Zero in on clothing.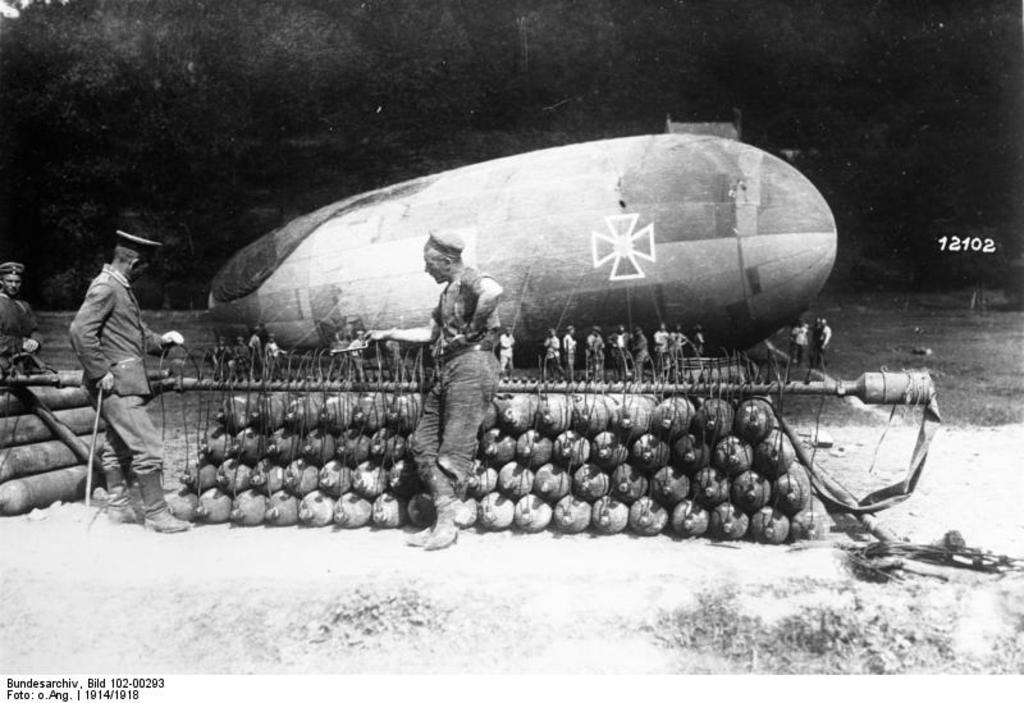
Zeroed in: l=410, t=260, r=497, b=503.
